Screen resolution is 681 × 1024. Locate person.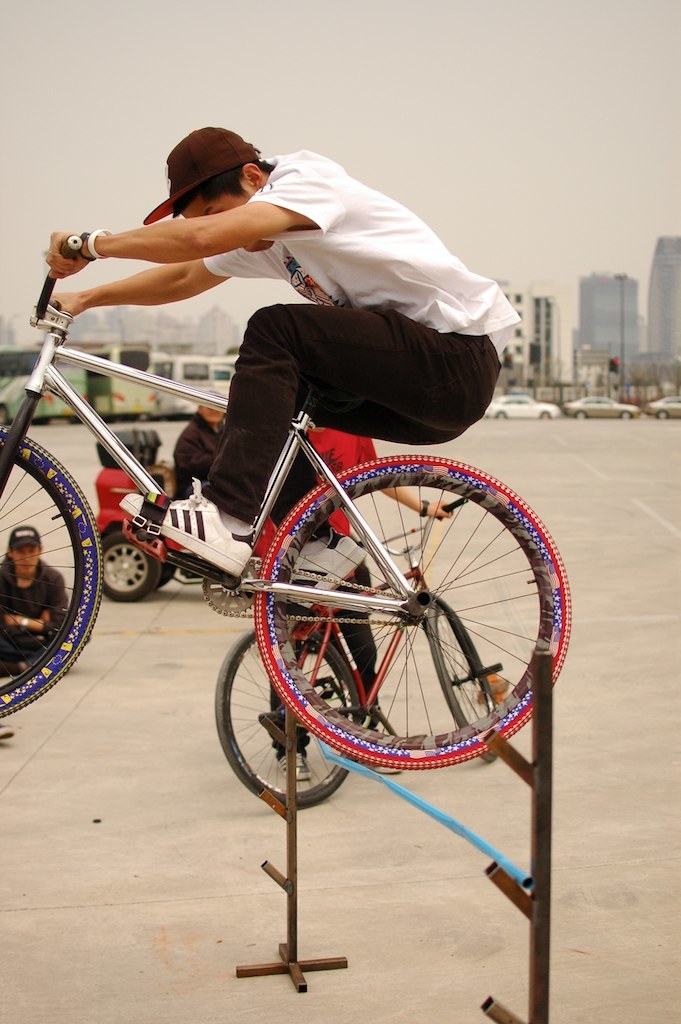
bbox(41, 117, 510, 497).
